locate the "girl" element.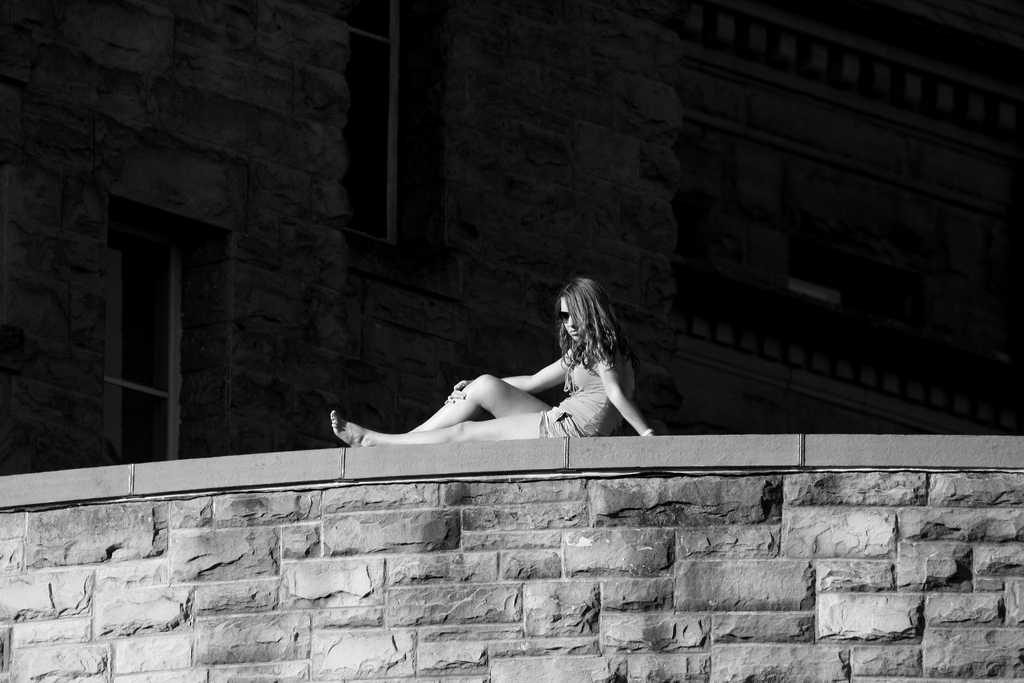
Element bbox: detection(331, 279, 653, 448).
